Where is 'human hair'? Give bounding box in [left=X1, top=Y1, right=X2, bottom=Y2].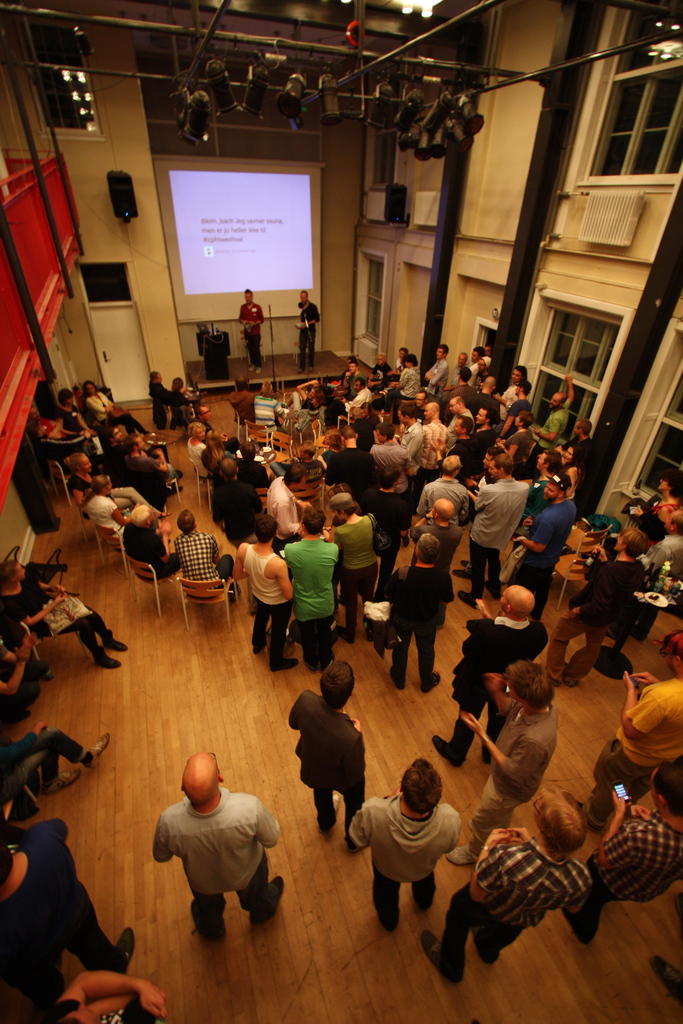
[left=377, top=464, right=399, bottom=488].
